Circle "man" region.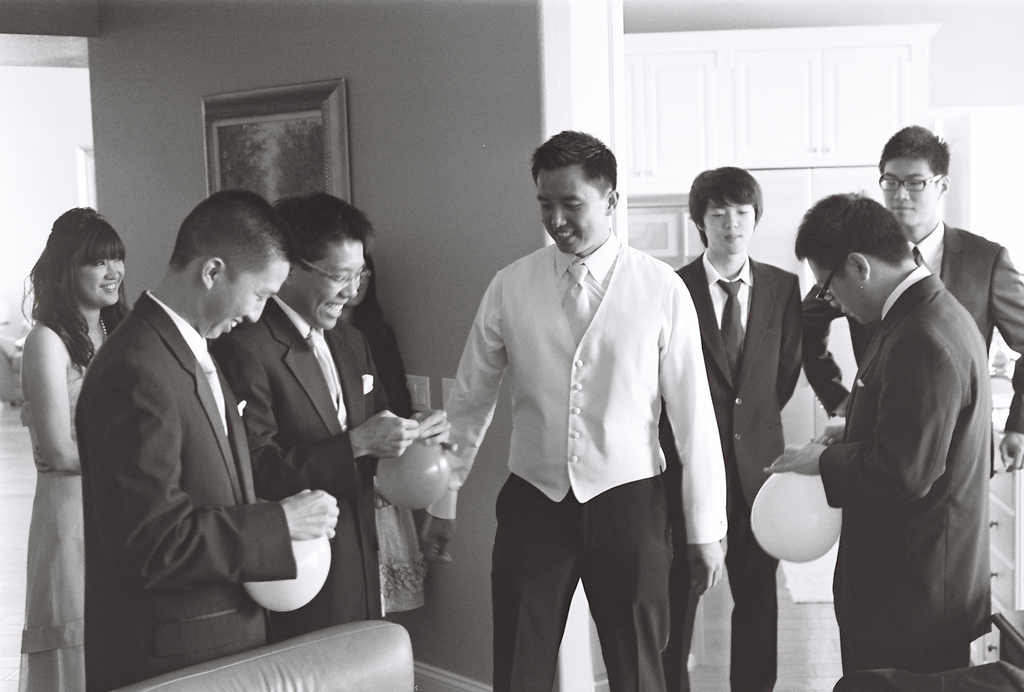
Region: [655, 163, 799, 691].
